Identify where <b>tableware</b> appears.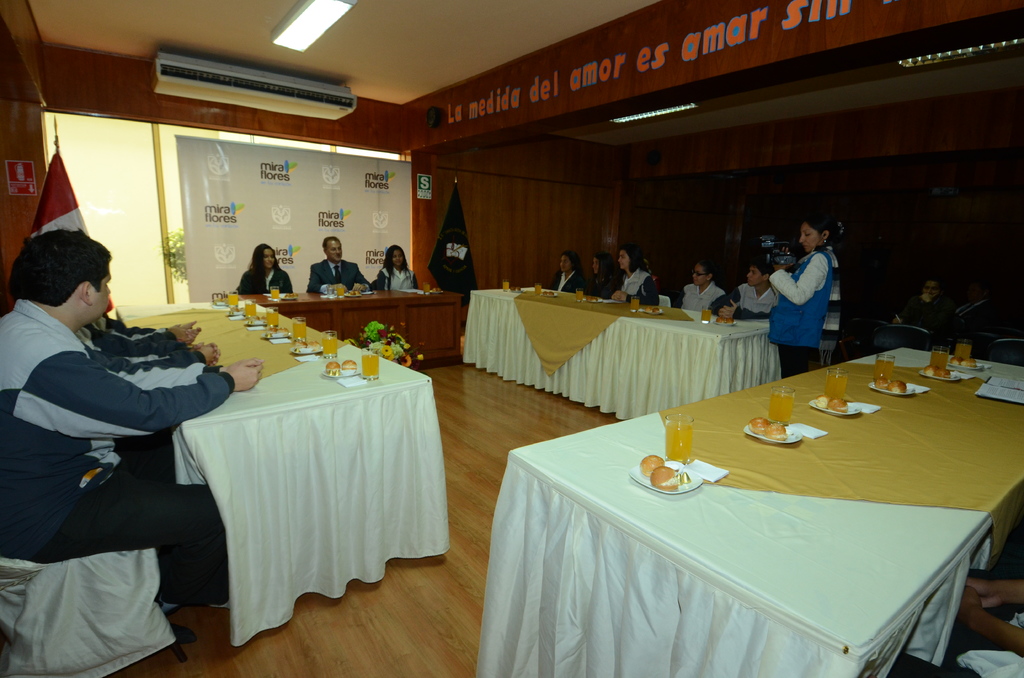
Appears at BBox(770, 389, 796, 424).
